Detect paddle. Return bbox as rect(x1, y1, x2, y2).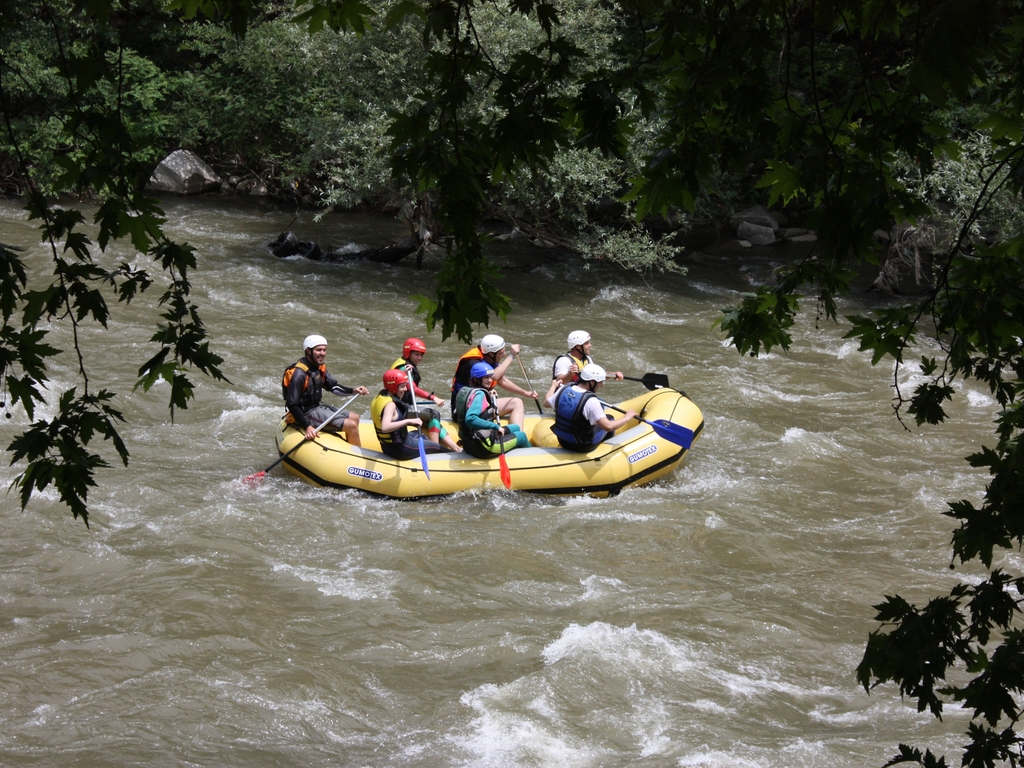
rect(604, 371, 668, 390).
